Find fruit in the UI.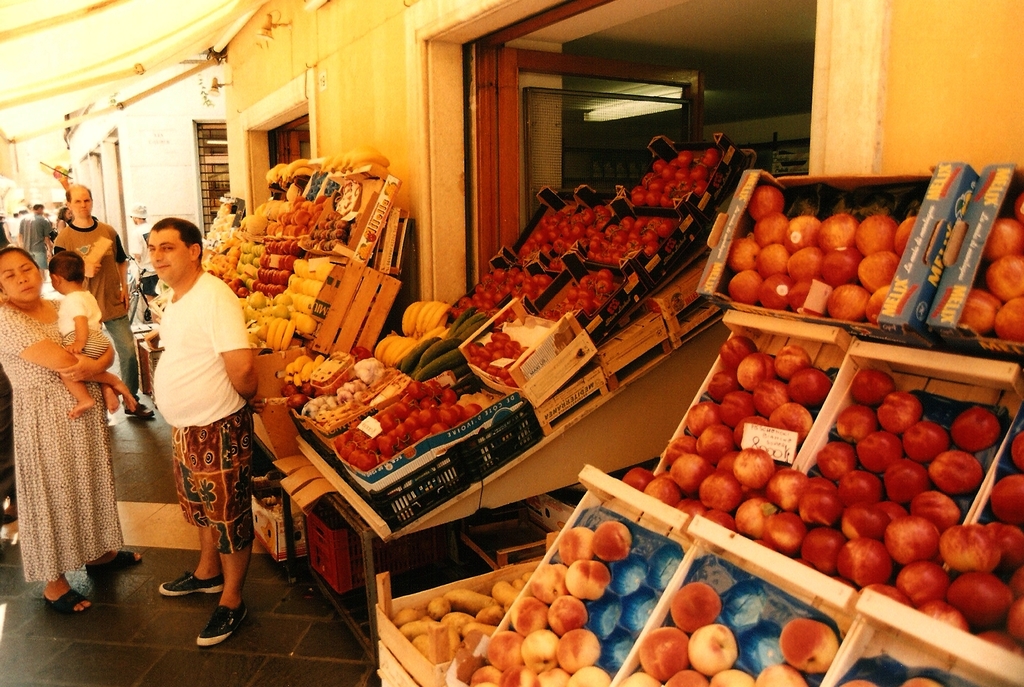
UI element at locate(836, 677, 877, 686).
